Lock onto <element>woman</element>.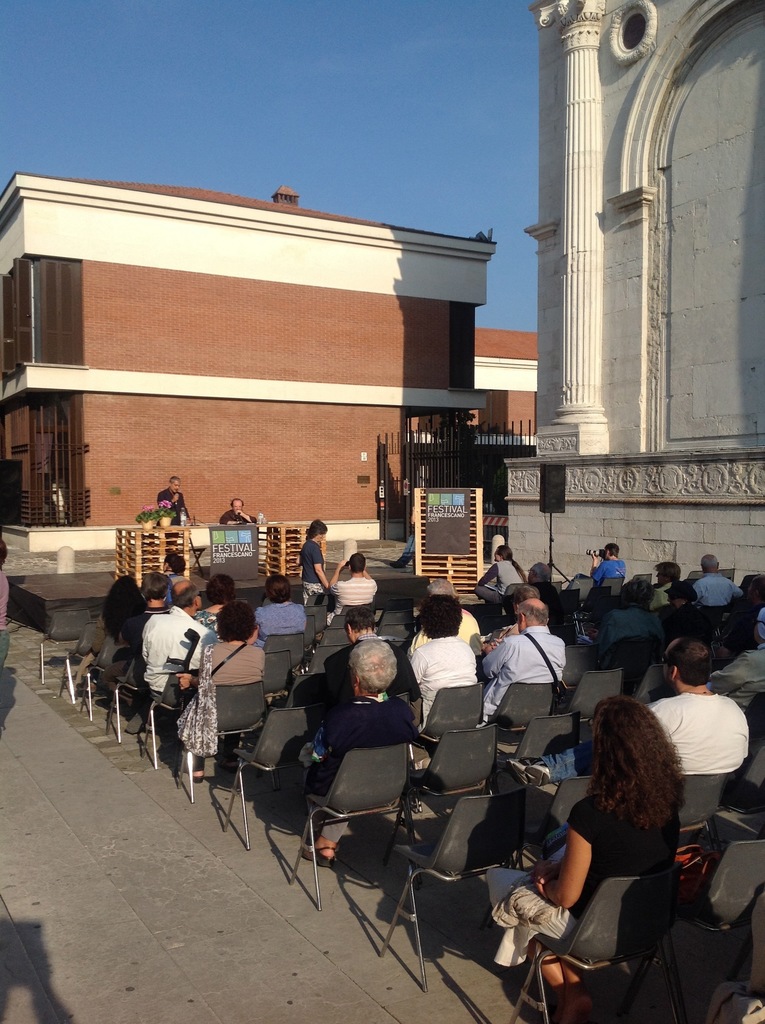
Locked: [195,578,235,632].
